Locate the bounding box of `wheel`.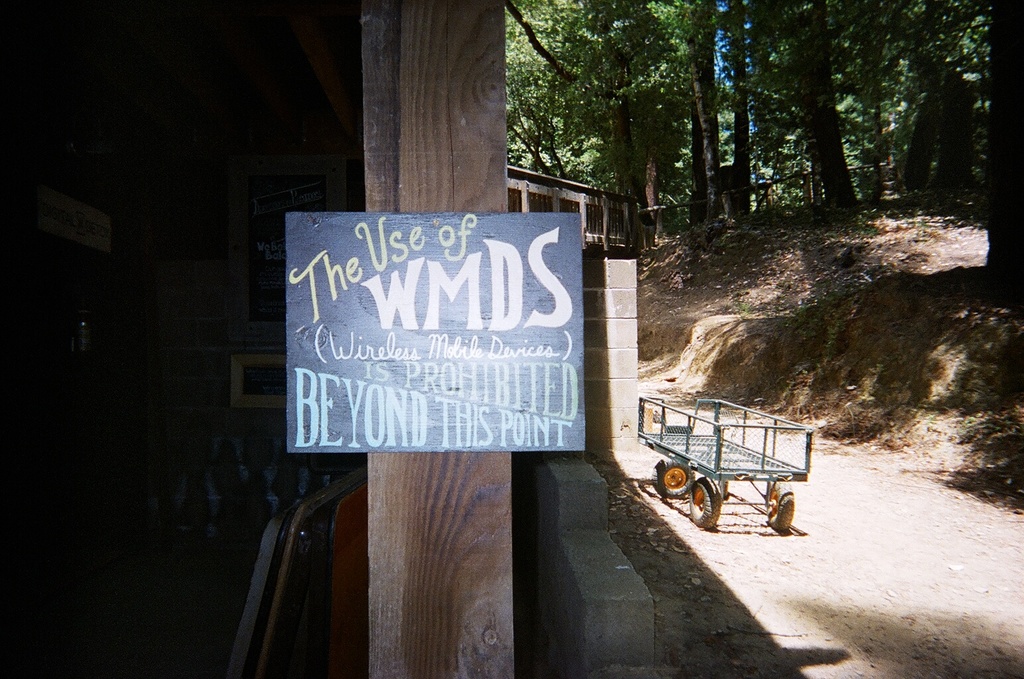
Bounding box: bbox=[771, 479, 795, 531].
